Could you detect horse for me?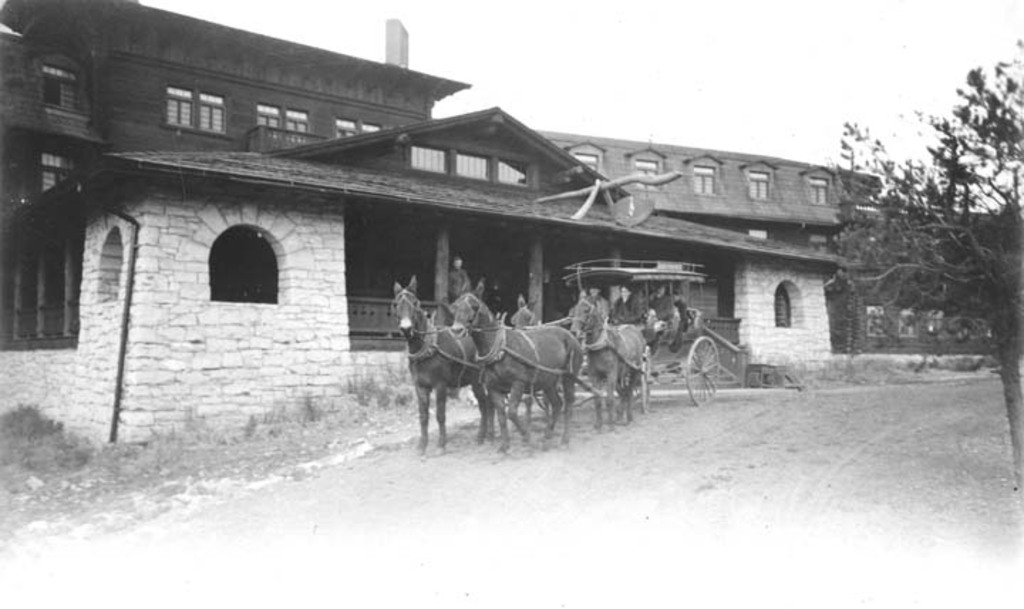
Detection result: 512:292:565:433.
